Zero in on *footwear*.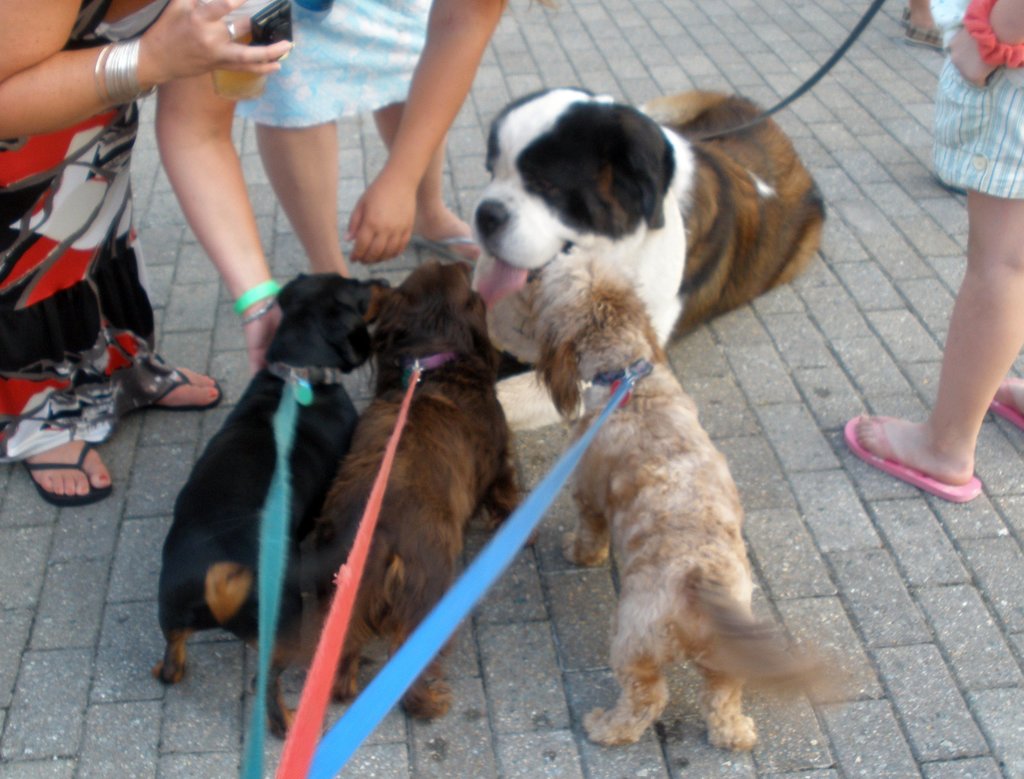
Zeroed in: (123,358,225,412).
